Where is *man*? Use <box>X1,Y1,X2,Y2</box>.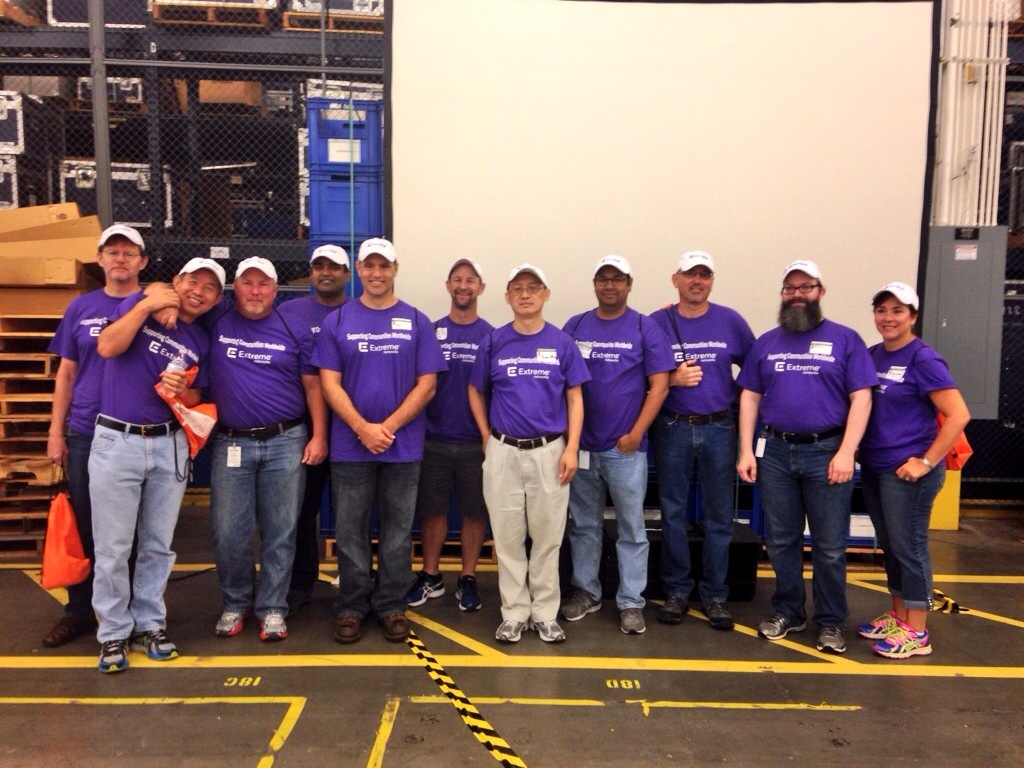
<box>546,253,673,631</box>.
